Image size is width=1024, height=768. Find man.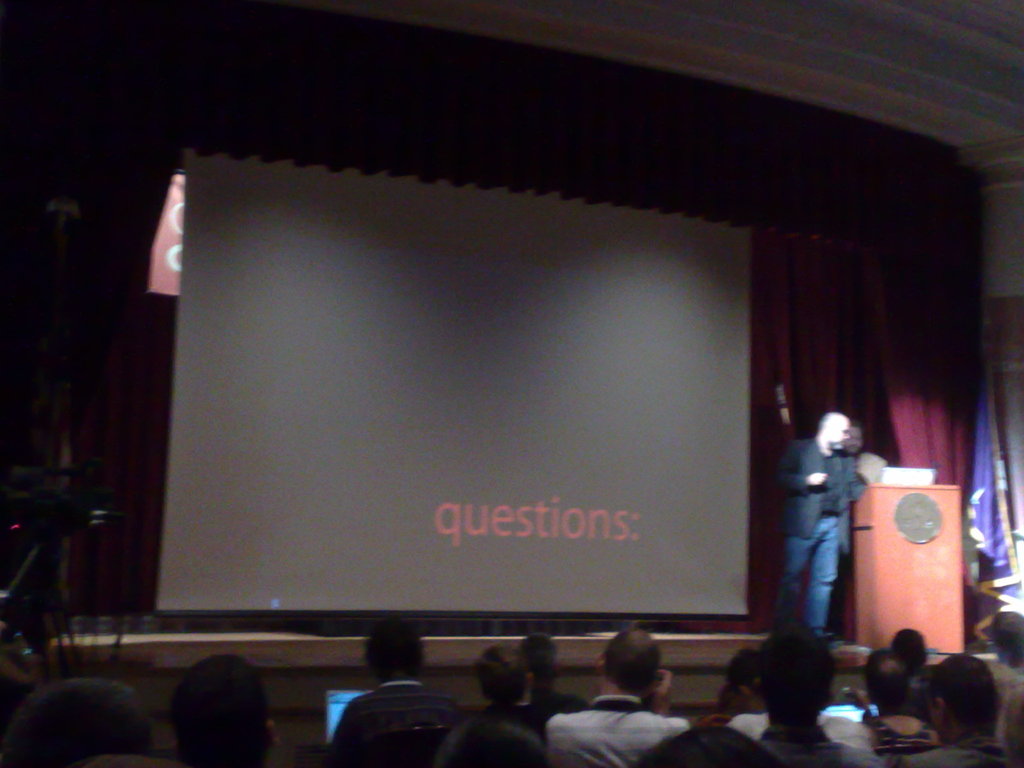
979:609:1023:767.
